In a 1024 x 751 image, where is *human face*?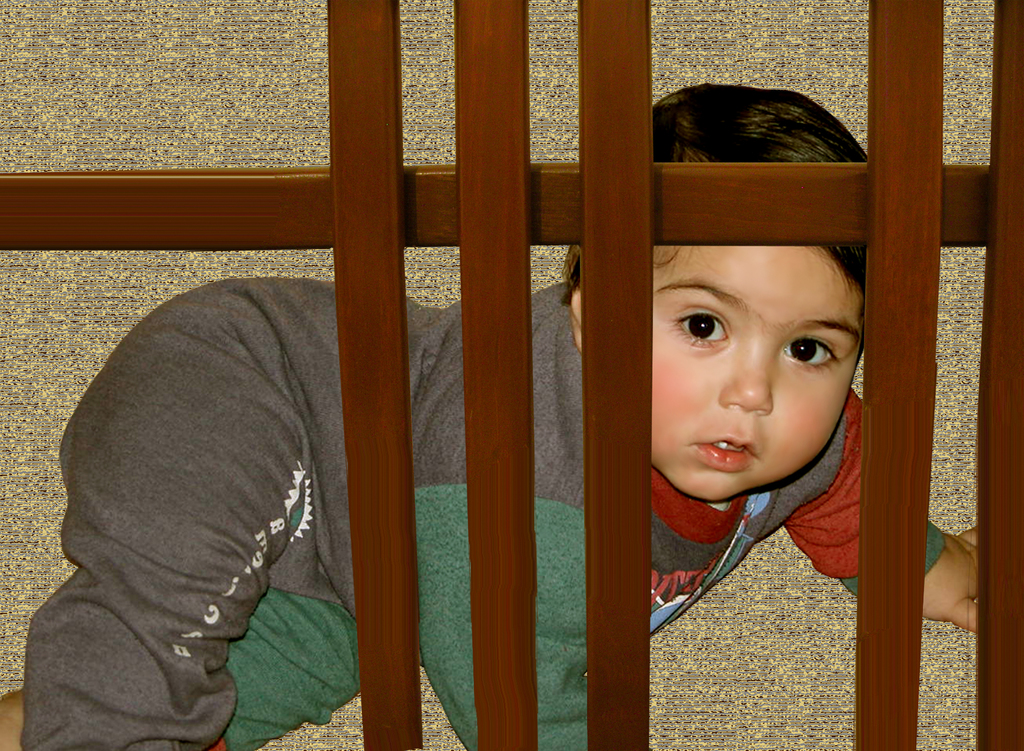
l=653, t=243, r=856, b=503.
